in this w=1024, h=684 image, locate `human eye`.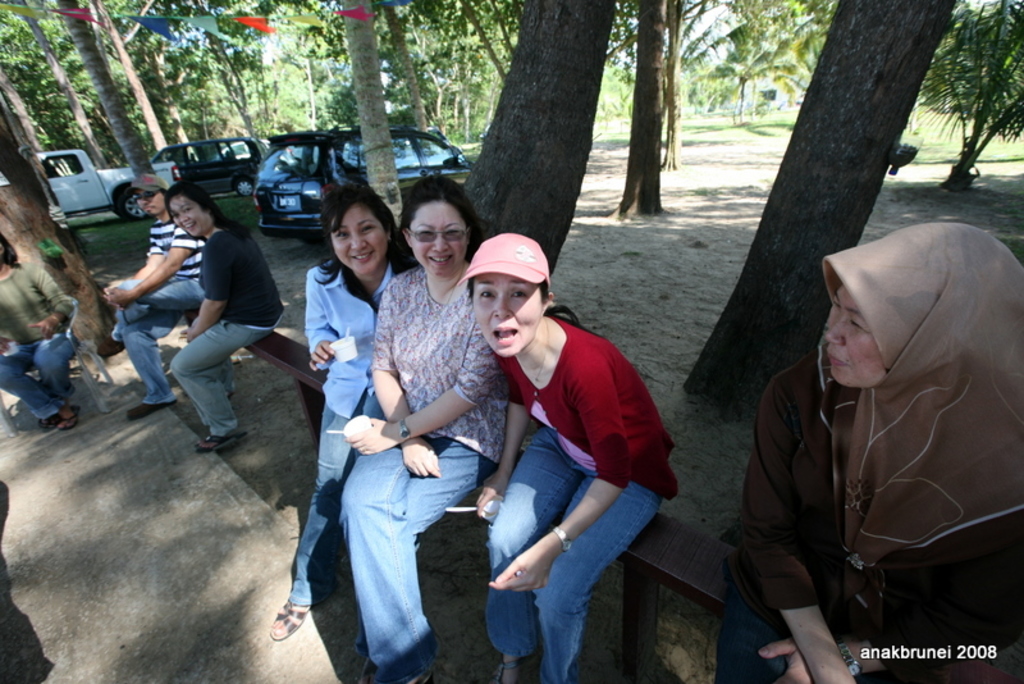
Bounding box: Rect(419, 229, 438, 241).
